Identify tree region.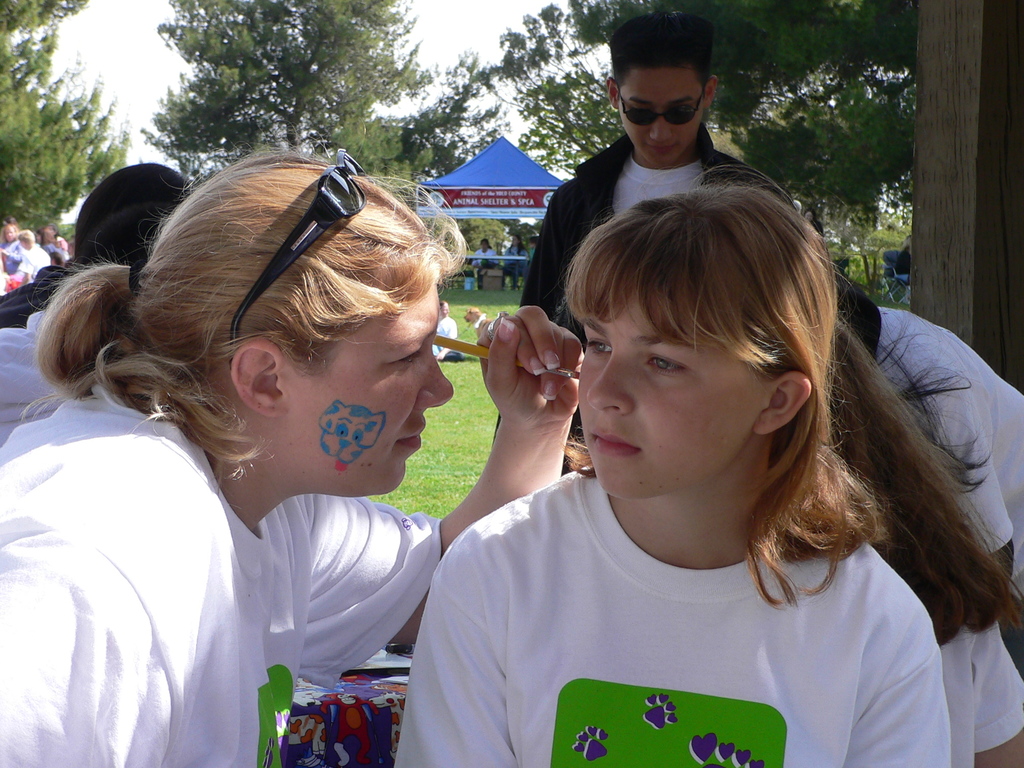
Region: [0,0,138,246].
